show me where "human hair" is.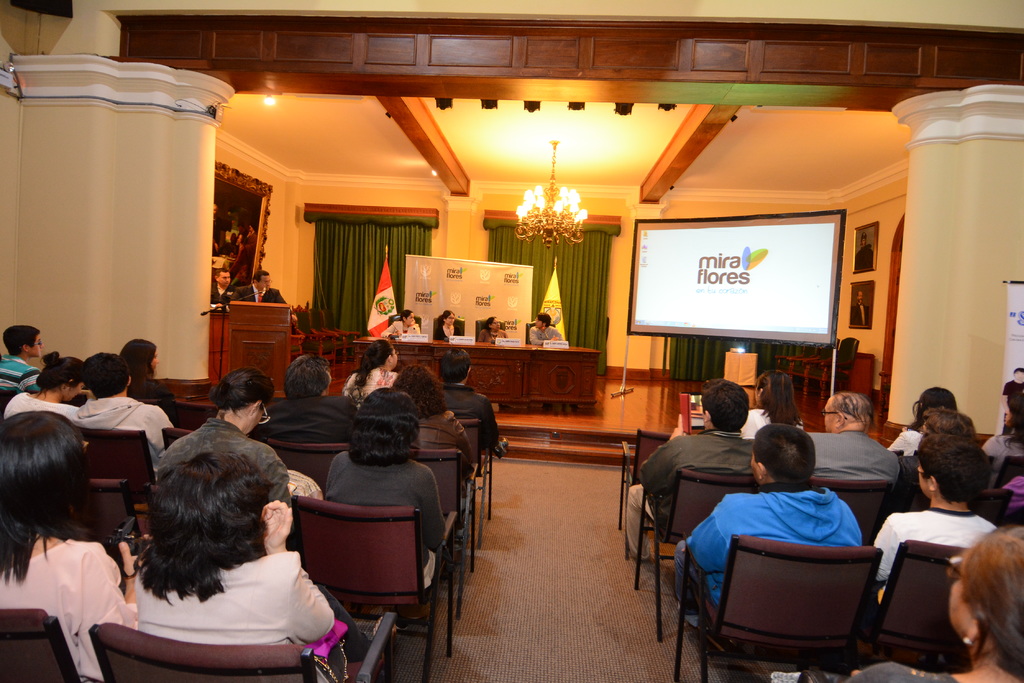
"human hair" is at 962:523:1023:682.
